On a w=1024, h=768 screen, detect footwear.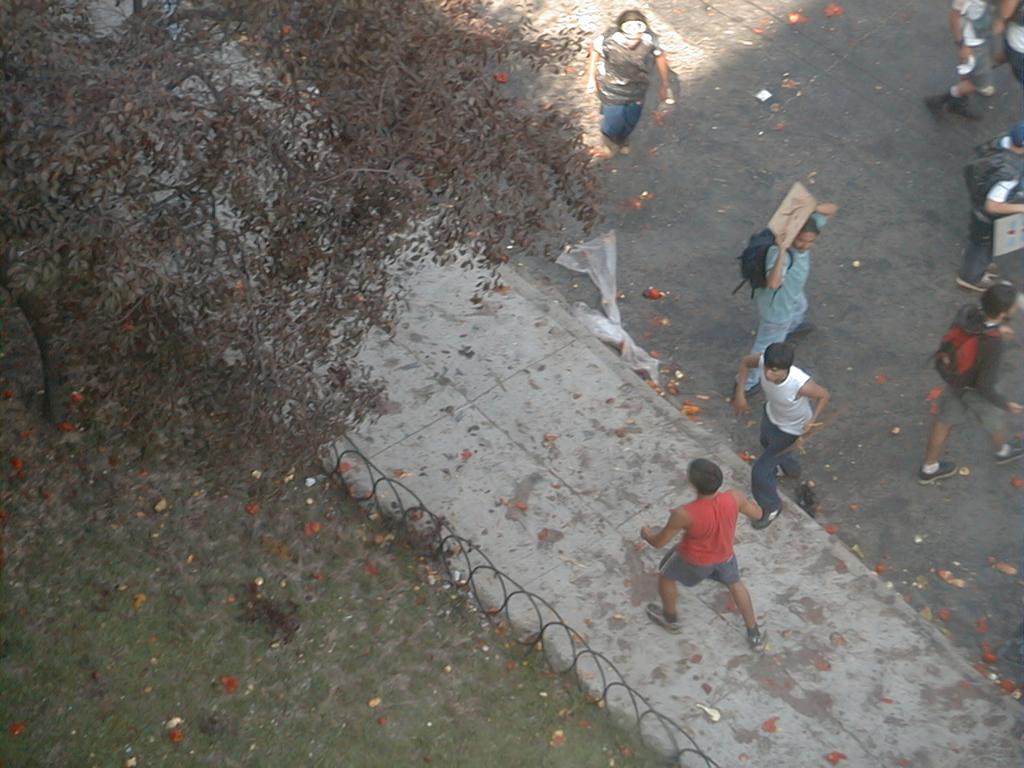
(730,381,759,409).
